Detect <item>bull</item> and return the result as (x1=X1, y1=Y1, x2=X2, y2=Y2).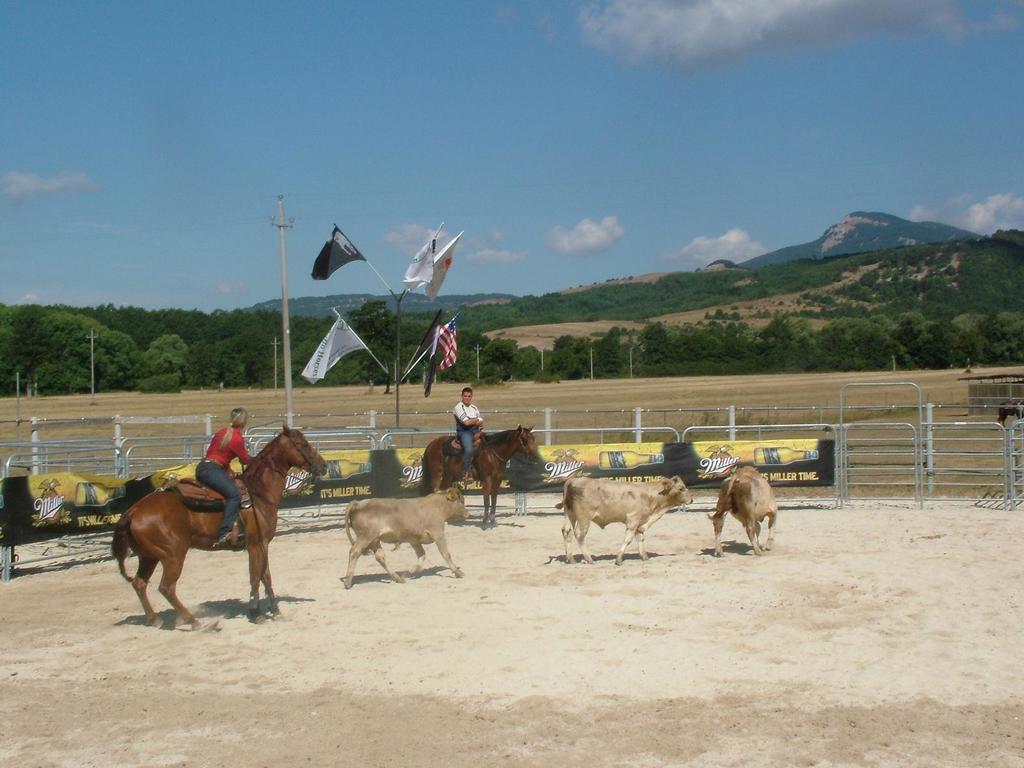
(x1=705, y1=462, x2=783, y2=559).
